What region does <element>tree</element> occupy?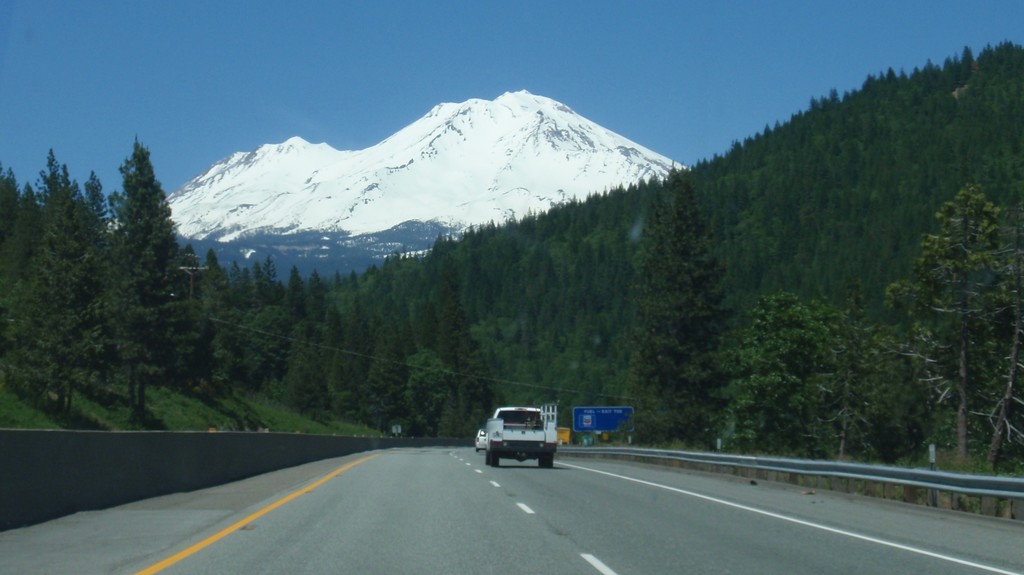
(x1=897, y1=145, x2=1011, y2=449).
